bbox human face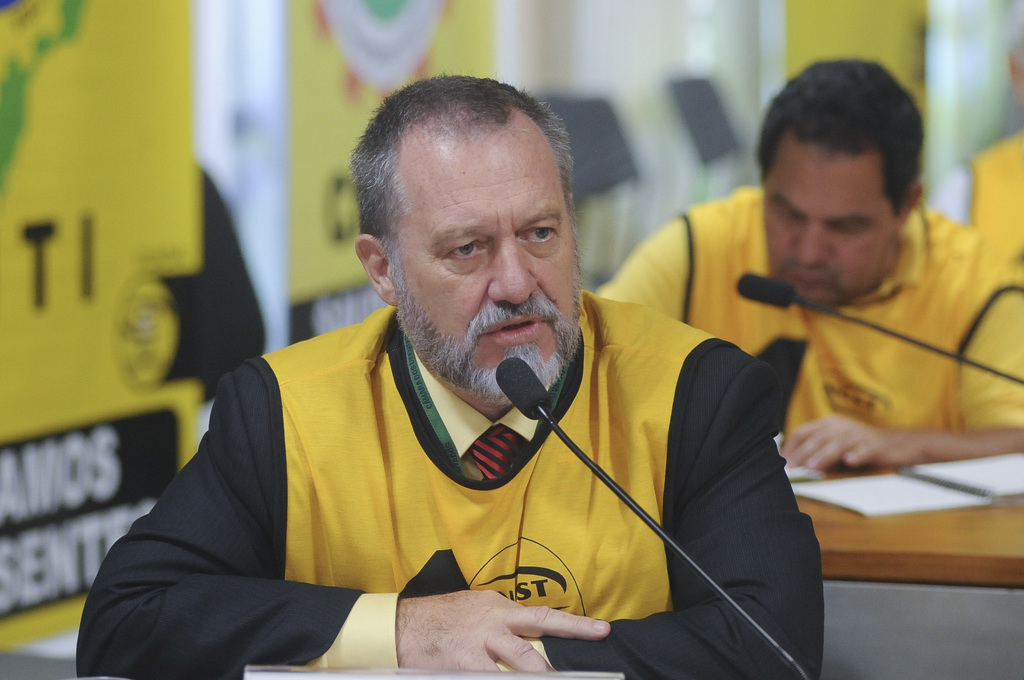
left=384, top=135, right=581, bottom=405
